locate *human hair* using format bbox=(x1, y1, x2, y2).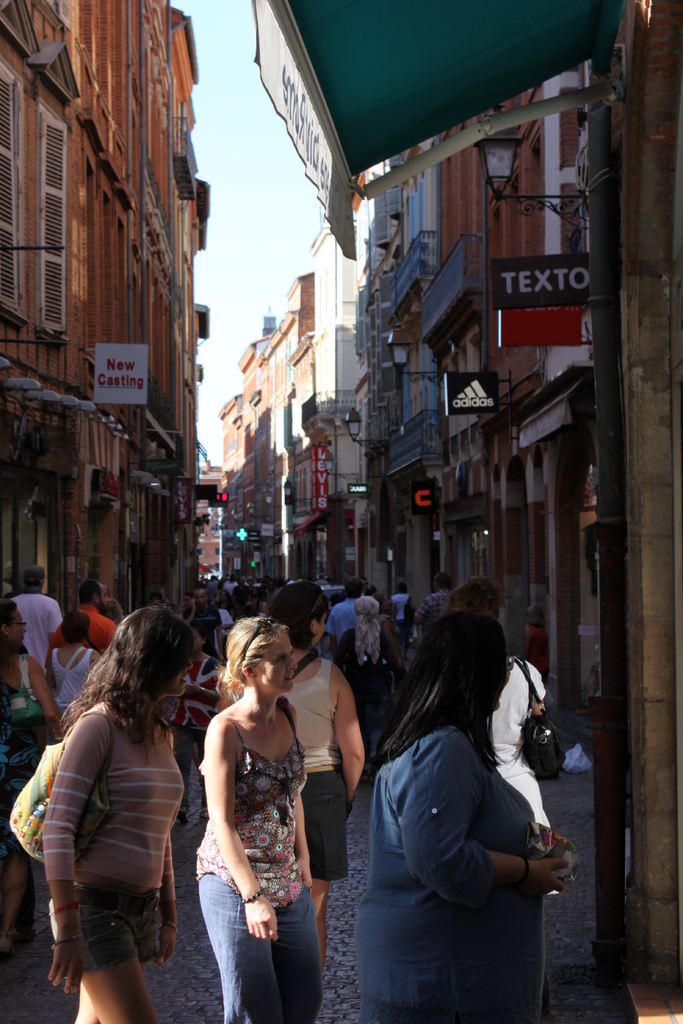
bbox=(78, 579, 104, 607).
